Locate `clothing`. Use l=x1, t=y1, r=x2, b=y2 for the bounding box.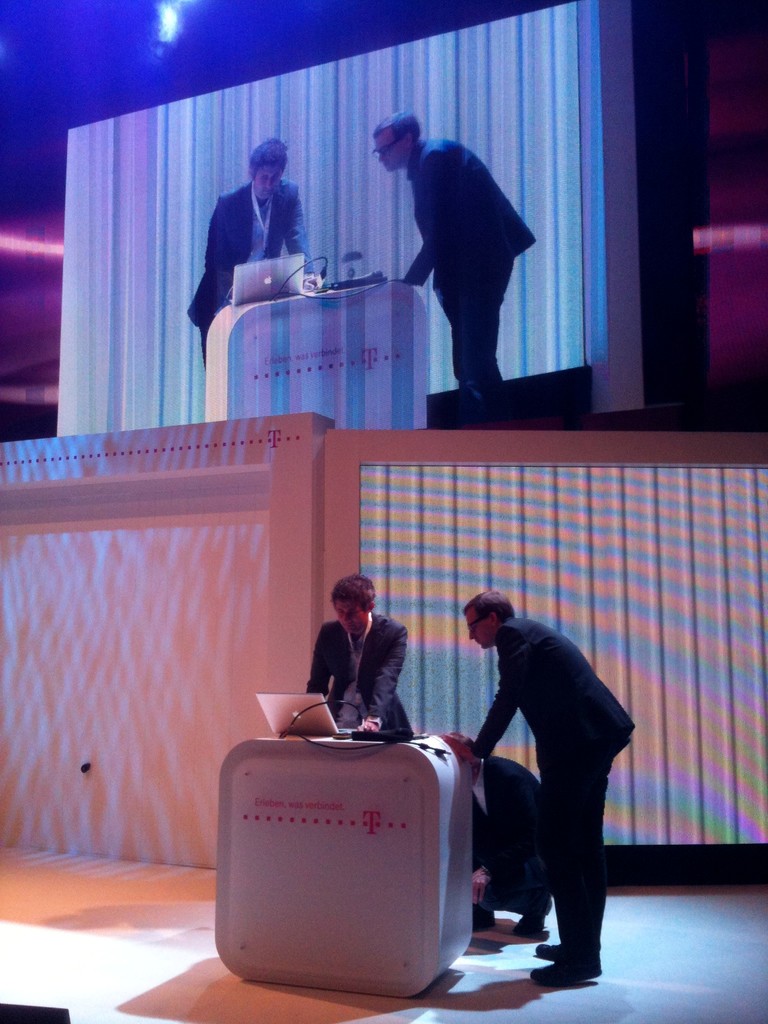
l=446, t=266, r=514, b=423.
